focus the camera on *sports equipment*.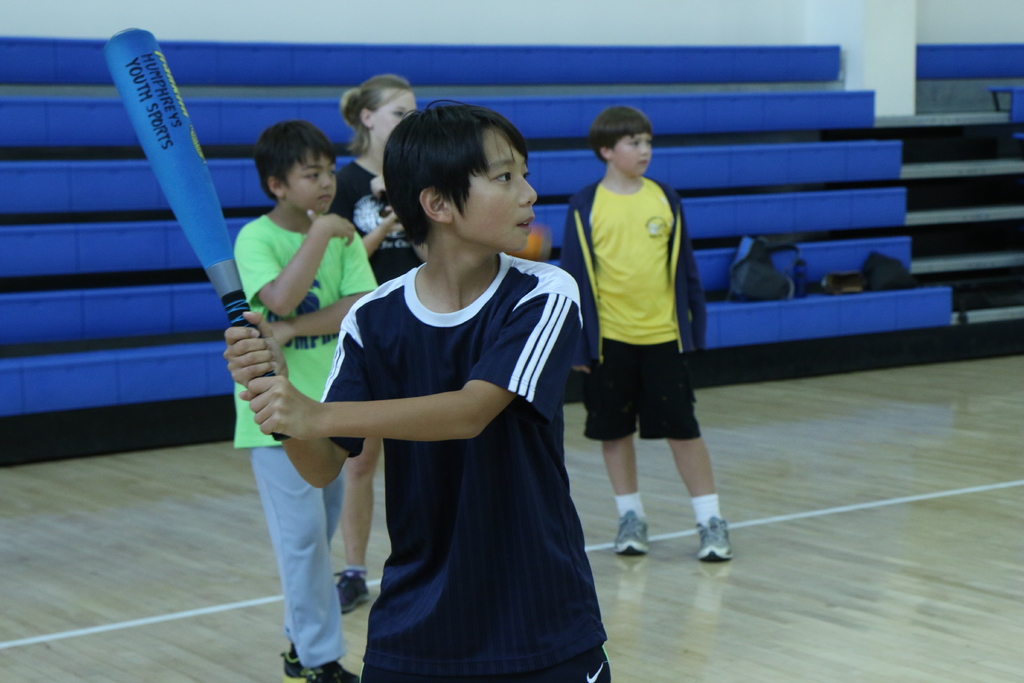
Focus region: [left=102, top=24, right=290, bottom=440].
